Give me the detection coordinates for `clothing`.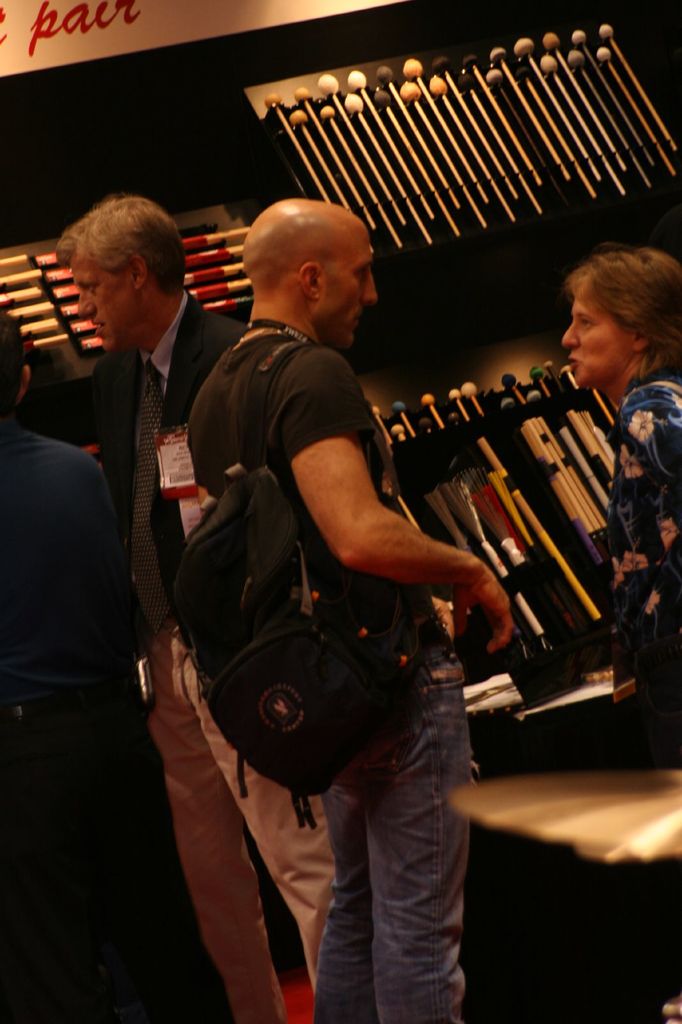
[612, 369, 681, 772].
